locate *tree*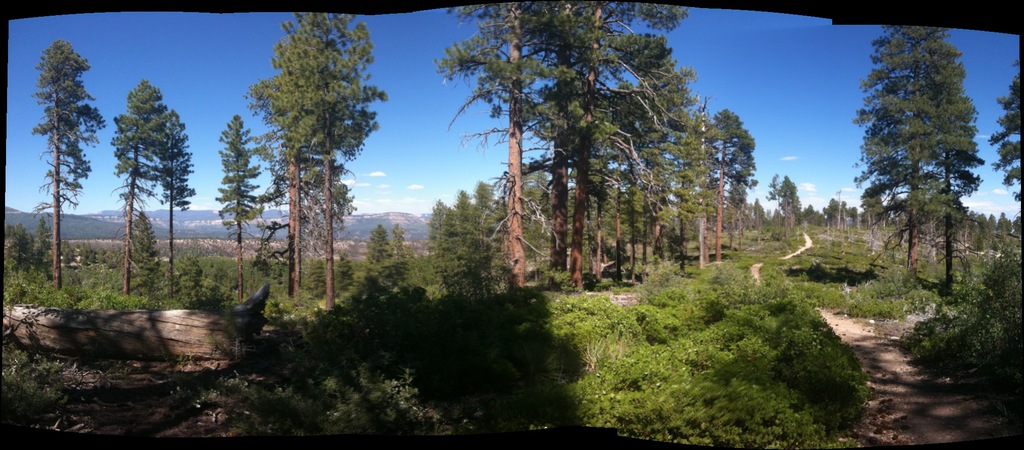
810:192:848:226
